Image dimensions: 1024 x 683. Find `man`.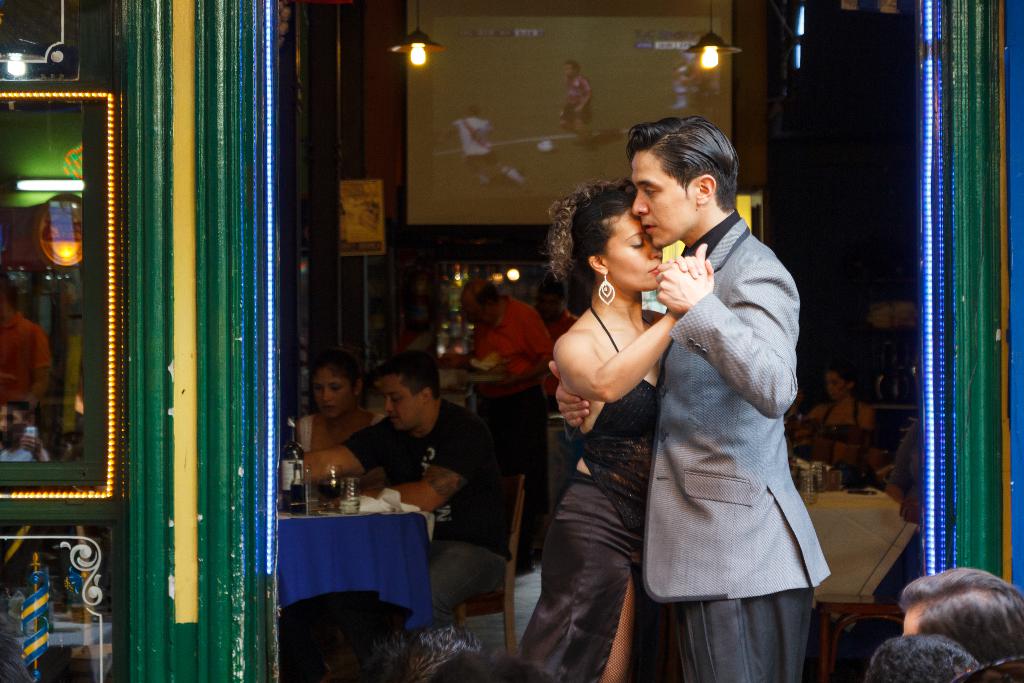
<box>299,356,509,682</box>.
